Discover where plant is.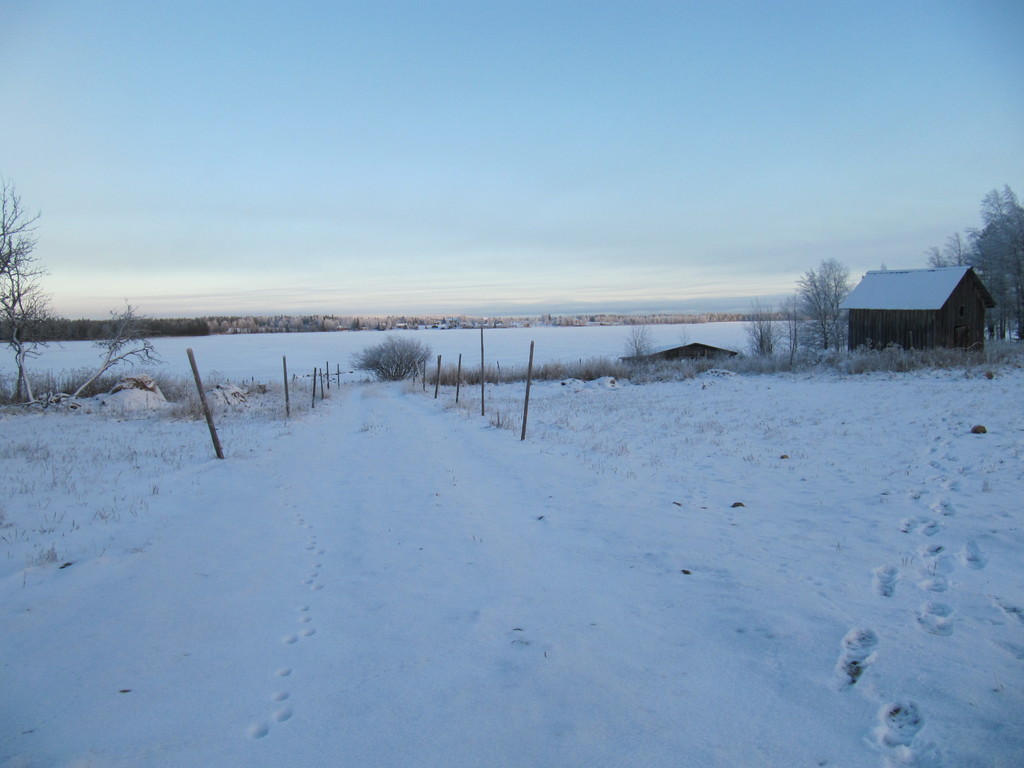
Discovered at <region>640, 455, 665, 471</region>.
